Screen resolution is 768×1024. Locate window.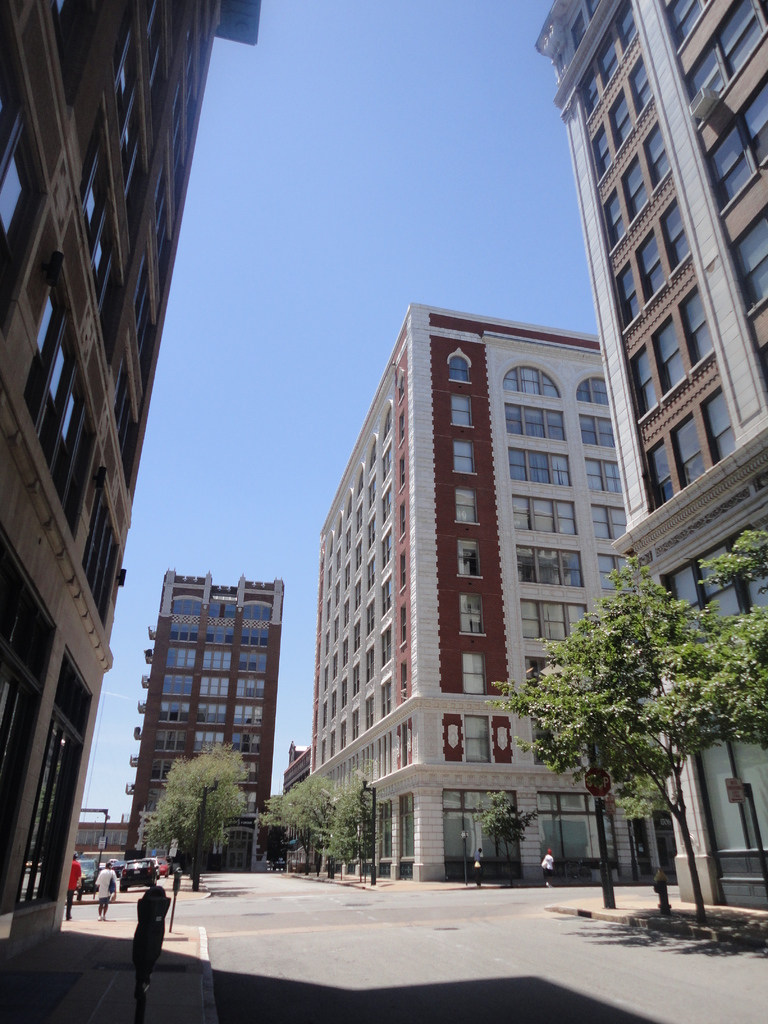
<box>235,702,264,724</box>.
